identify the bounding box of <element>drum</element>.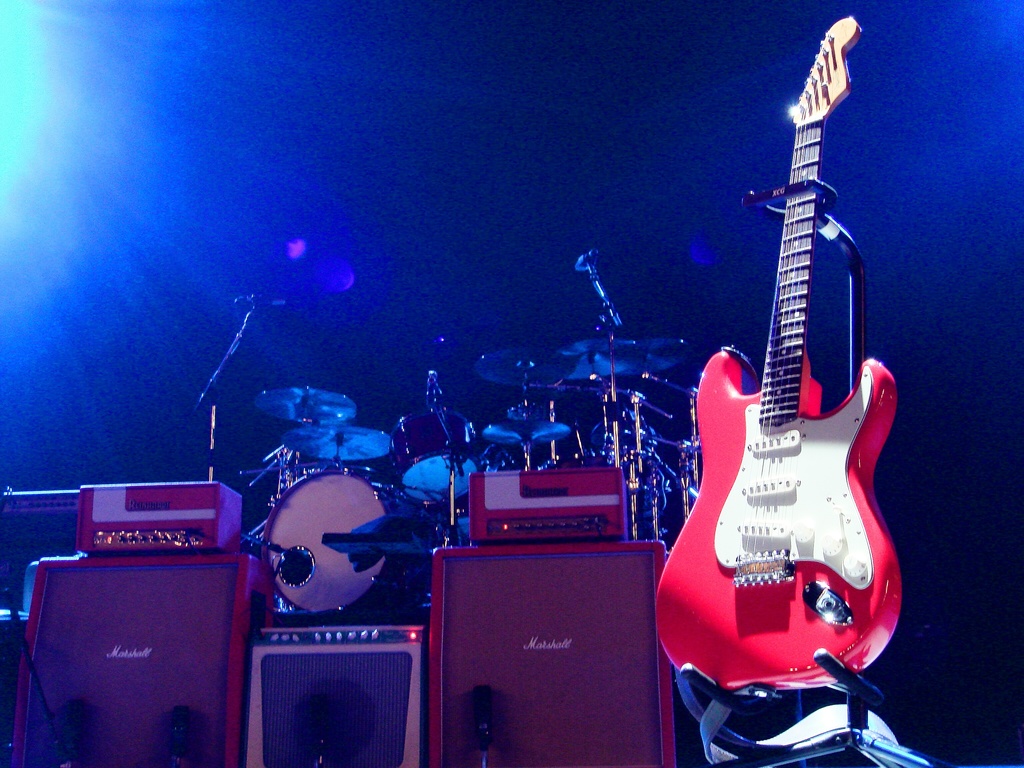
[left=387, top=406, right=484, bottom=505].
